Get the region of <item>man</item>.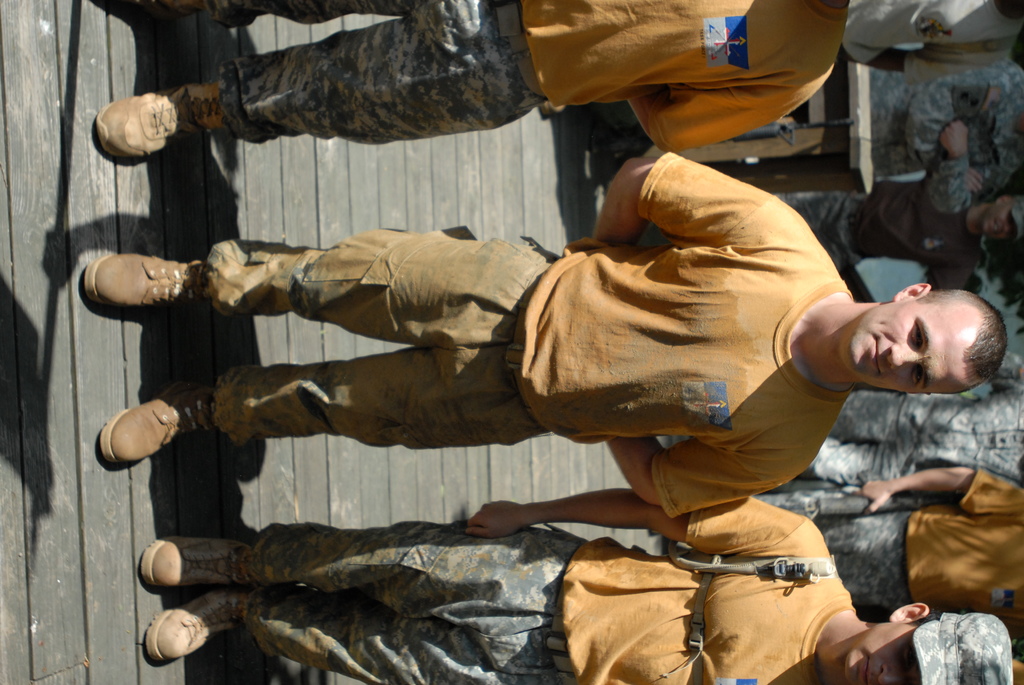
[left=825, top=462, right=1023, bottom=615].
